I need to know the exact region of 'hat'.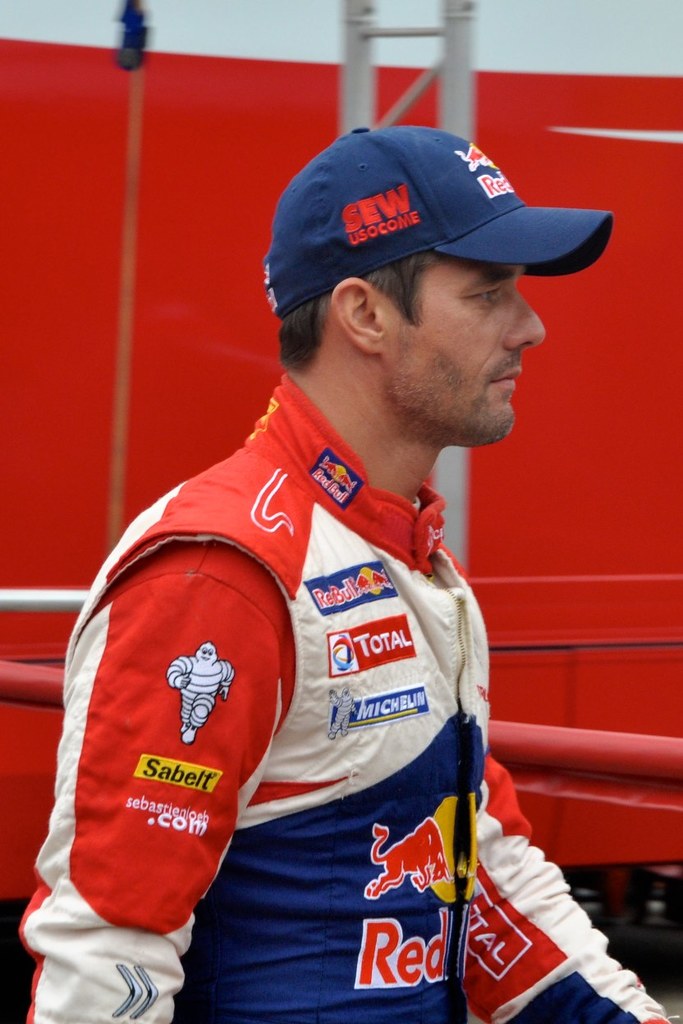
Region: (x1=264, y1=126, x2=615, y2=318).
